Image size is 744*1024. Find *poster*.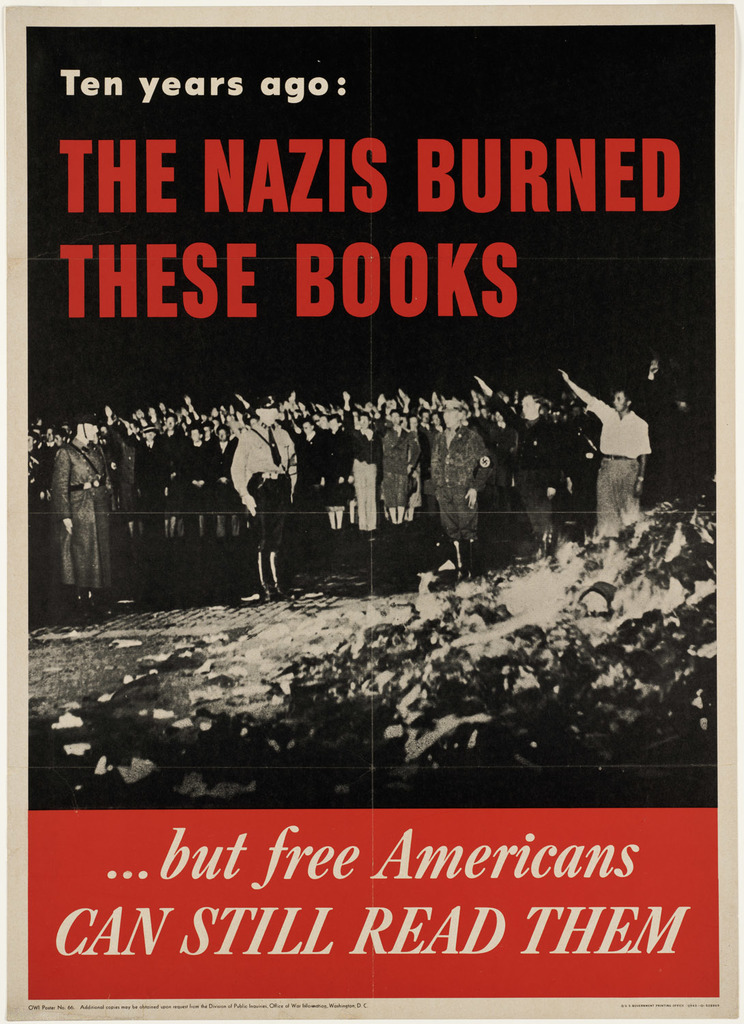
(1, 5, 737, 1023).
